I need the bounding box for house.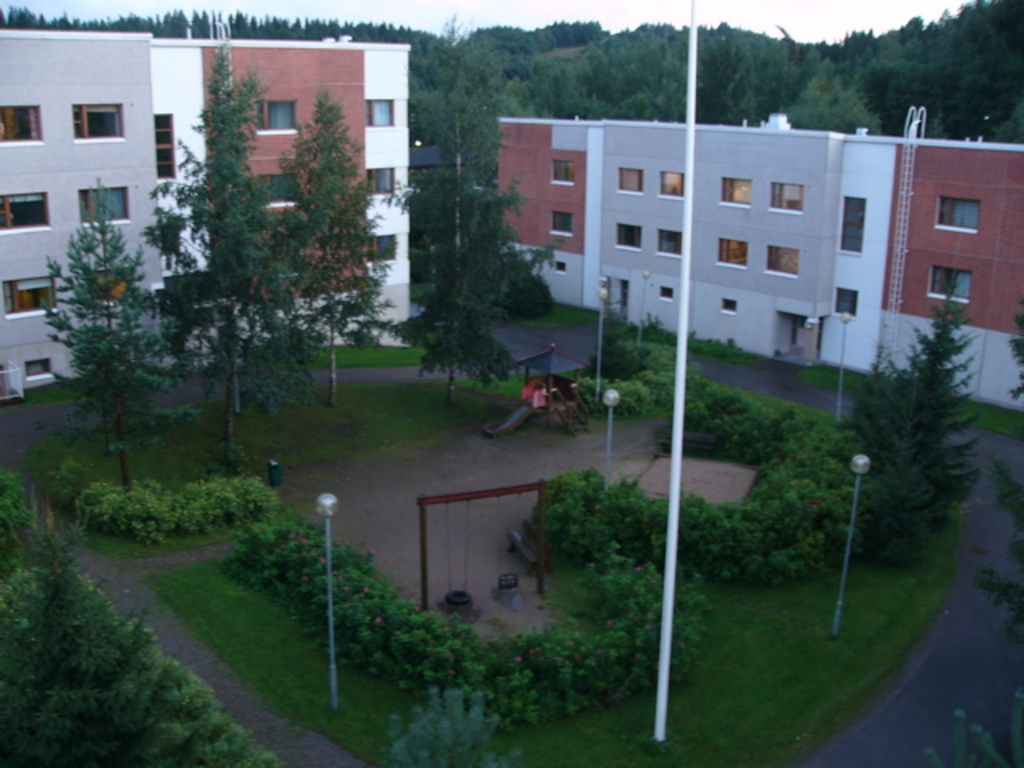
Here it is: detection(403, 141, 459, 272).
